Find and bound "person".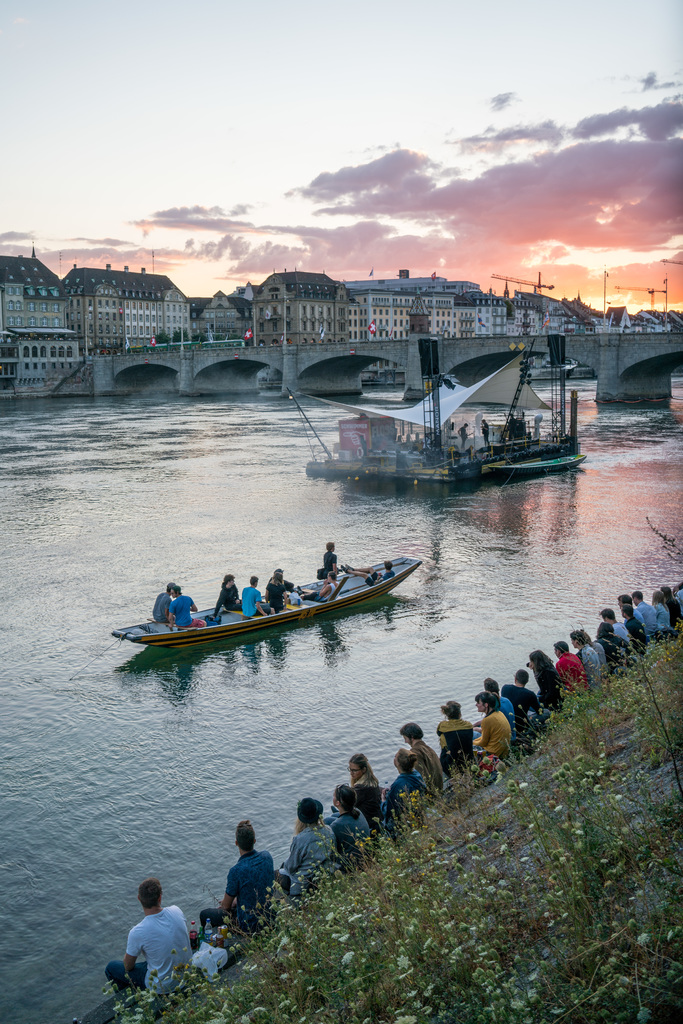
Bound: [209,572,242,617].
